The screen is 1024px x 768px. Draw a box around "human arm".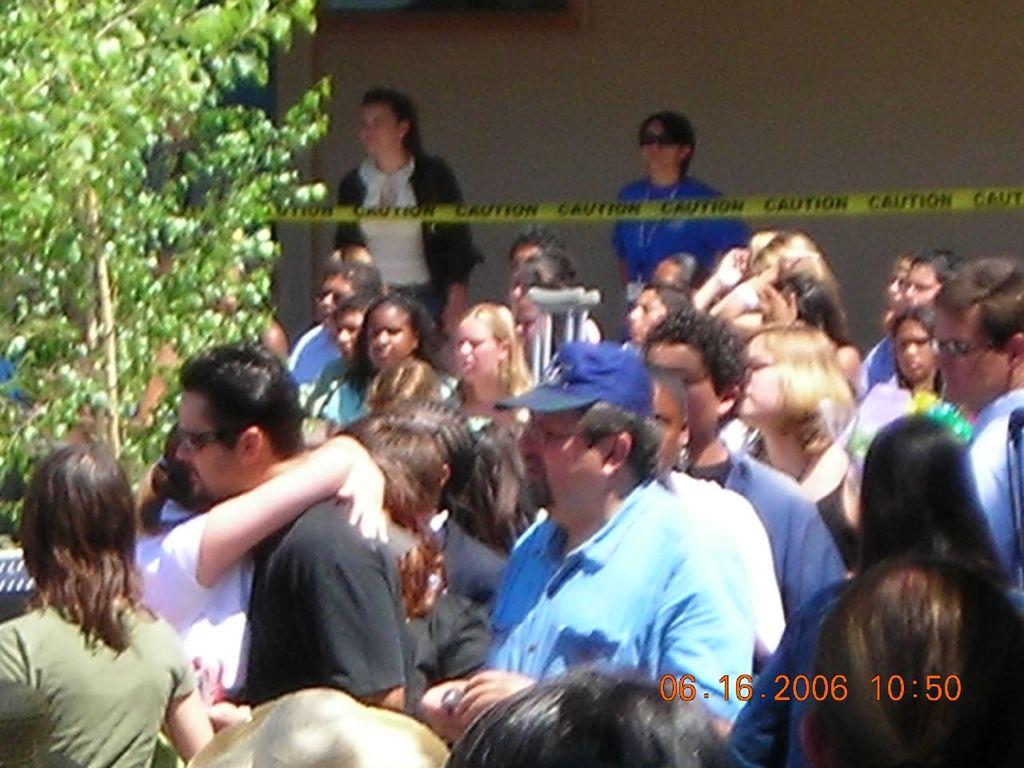
[x1=150, y1=610, x2=222, y2=767].
